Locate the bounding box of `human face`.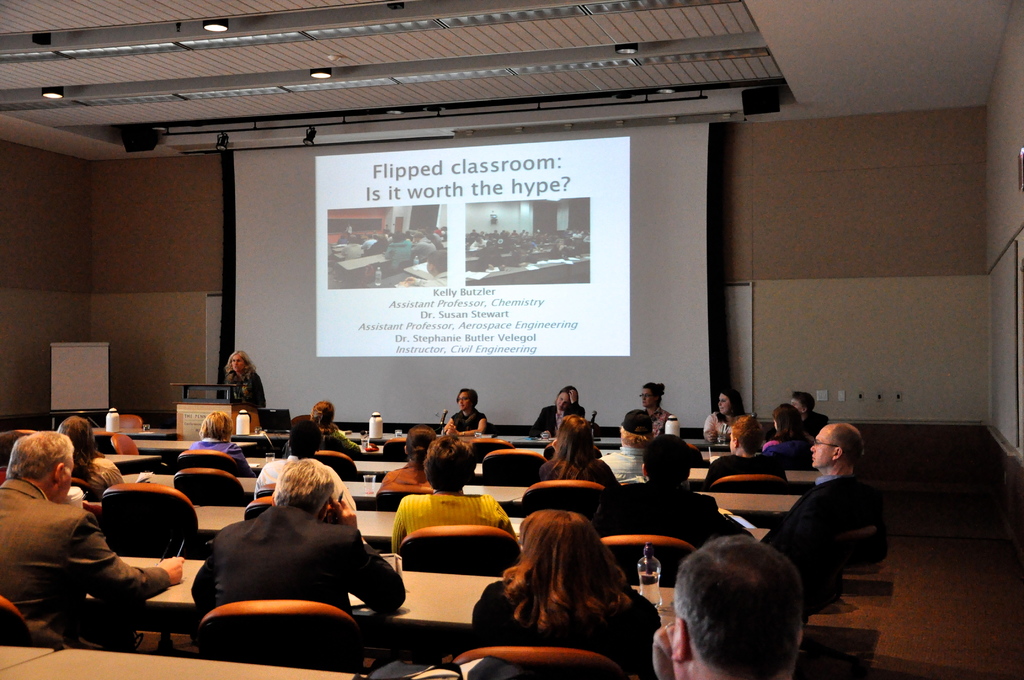
Bounding box: (637,390,650,403).
